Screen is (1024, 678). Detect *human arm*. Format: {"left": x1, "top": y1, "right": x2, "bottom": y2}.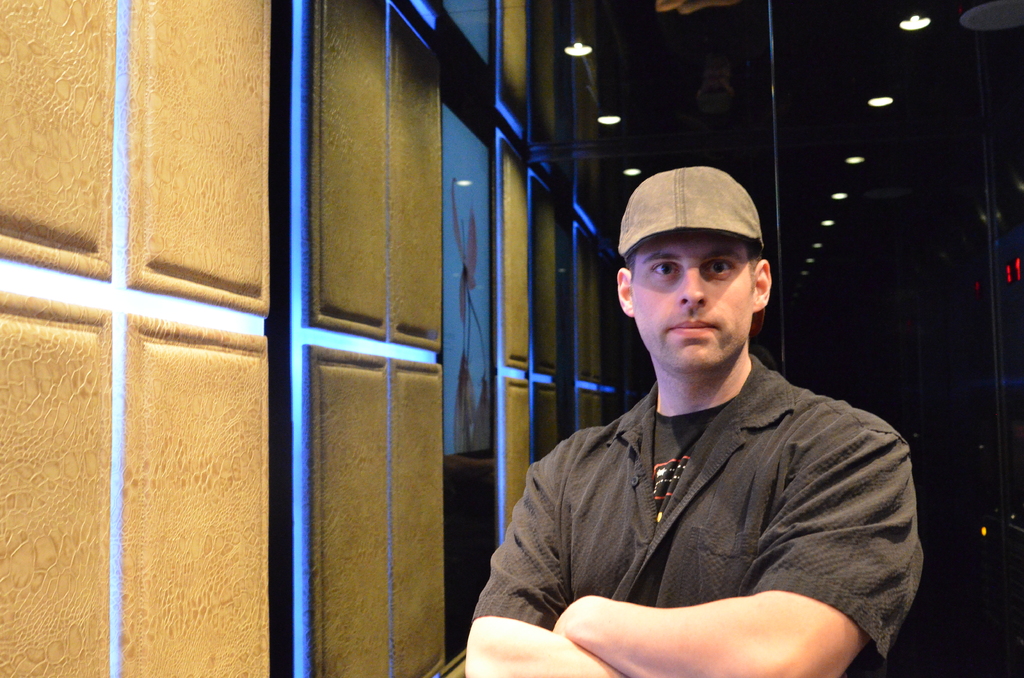
{"left": 552, "top": 414, "right": 909, "bottom": 677}.
